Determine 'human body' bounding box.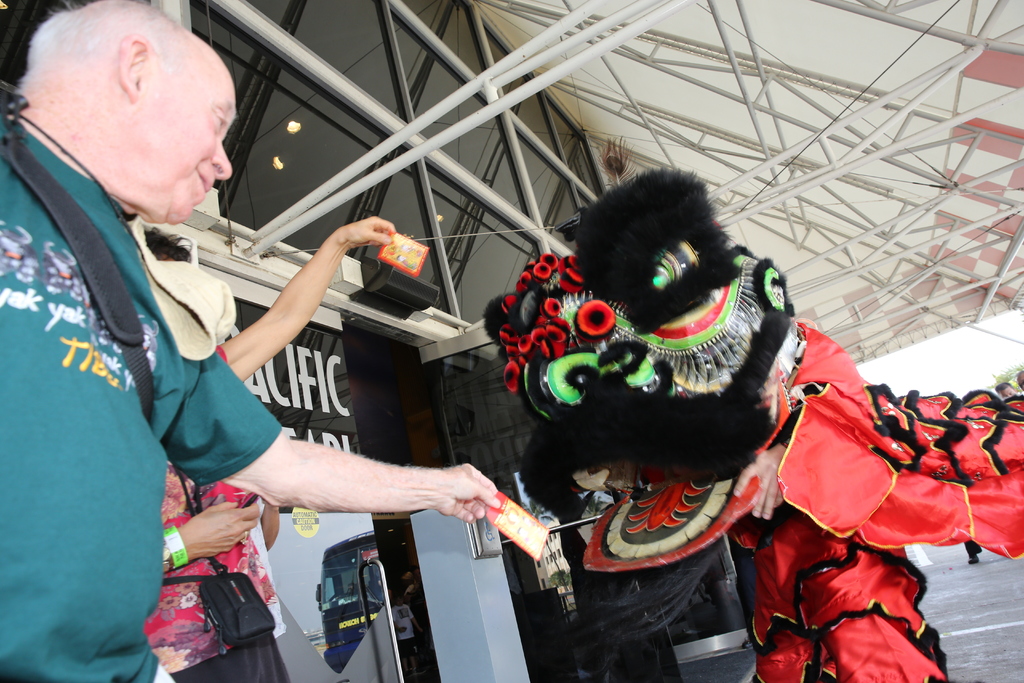
Determined: <region>141, 217, 397, 682</region>.
